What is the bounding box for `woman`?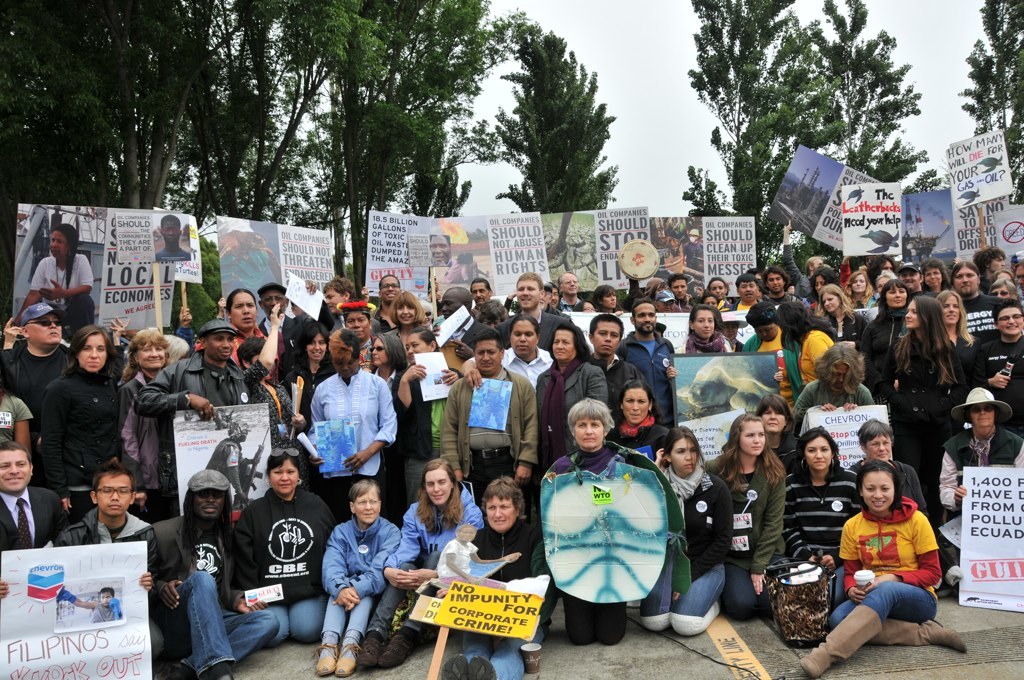
bbox=[779, 299, 830, 382].
